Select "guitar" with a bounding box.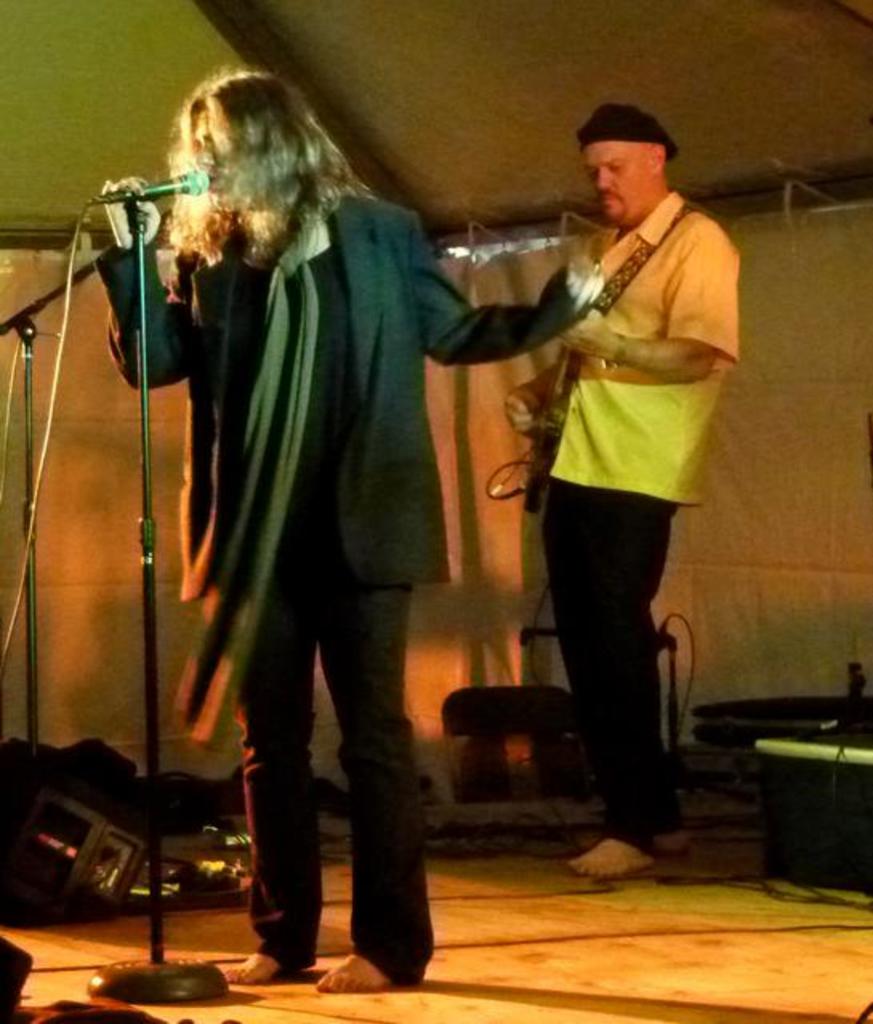
left=505, top=258, right=604, bottom=508.
